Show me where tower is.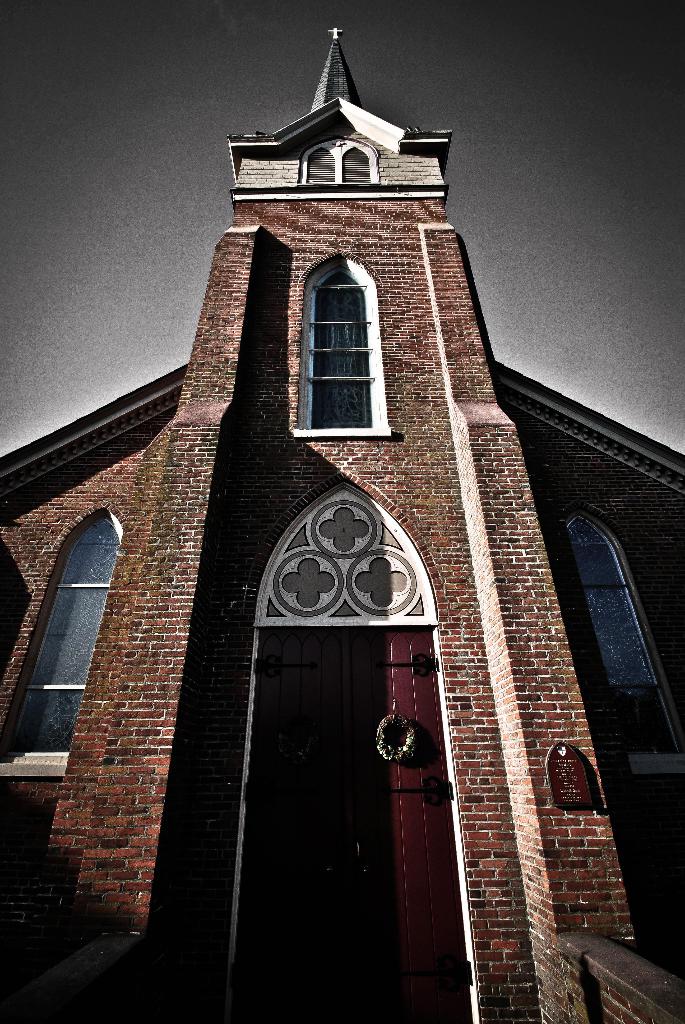
tower is at [left=48, top=25, right=638, bottom=1023].
